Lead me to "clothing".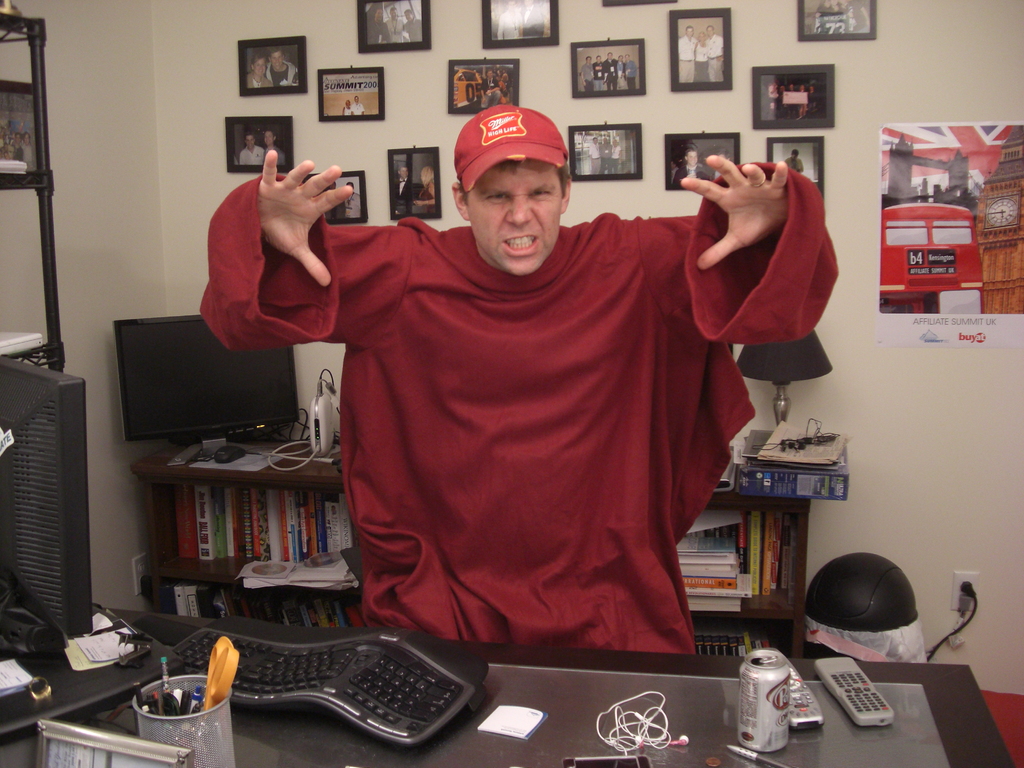
Lead to [401, 13, 426, 46].
